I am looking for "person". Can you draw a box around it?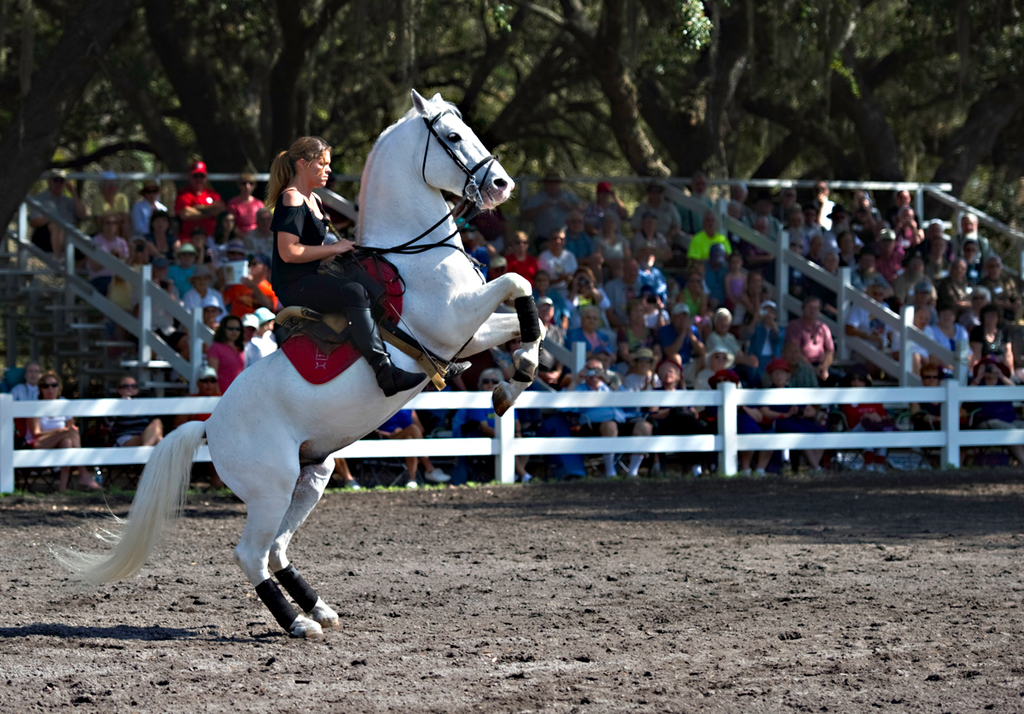
Sure, the bounding box is bbox=(787, 285, 850, 390).
